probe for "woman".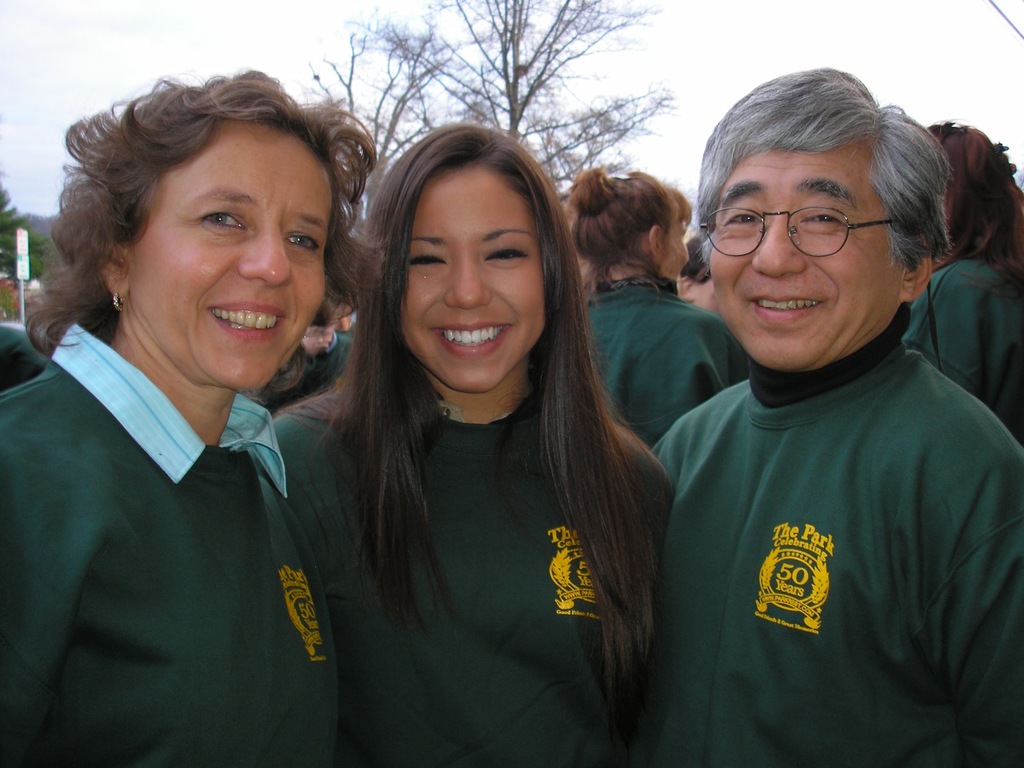
Probe result: detection(903, 115, 1023, 452).
